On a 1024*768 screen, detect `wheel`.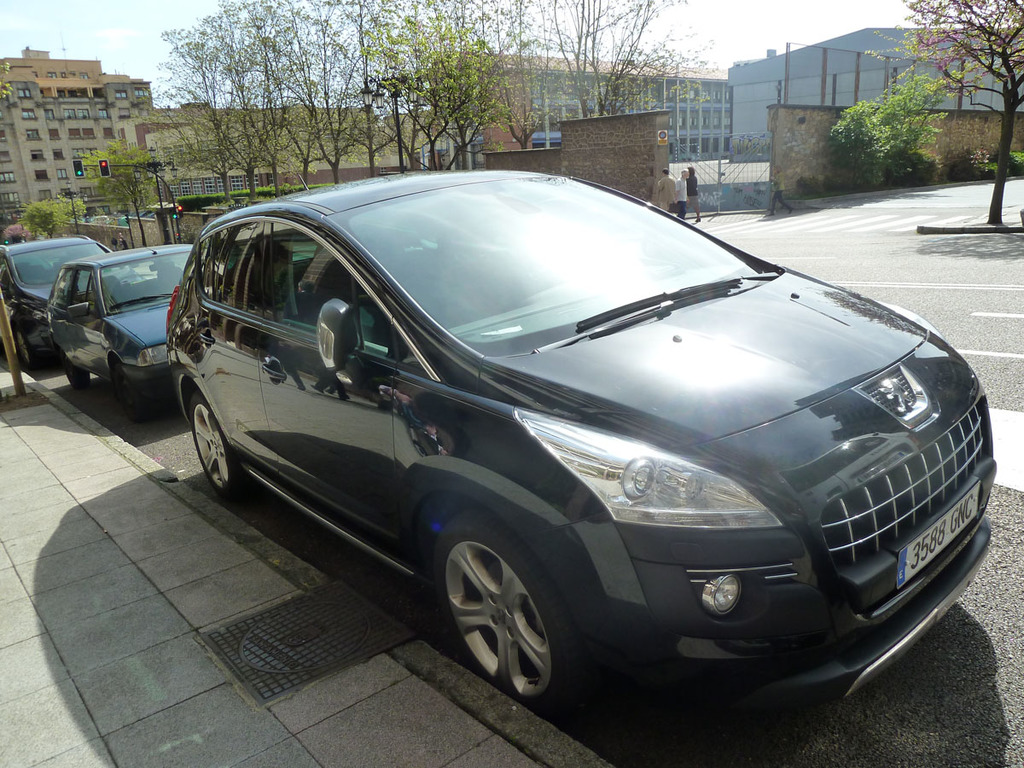
180, 388, 258, 492.
